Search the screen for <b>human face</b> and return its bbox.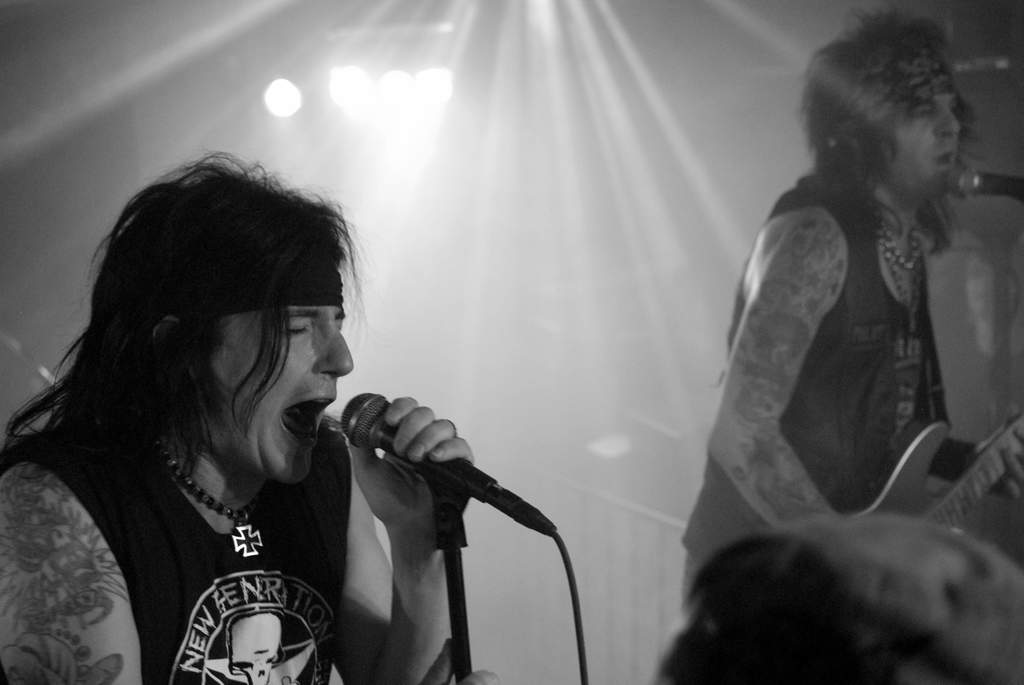
Found: bbox=[218, 305, 355, 484].
